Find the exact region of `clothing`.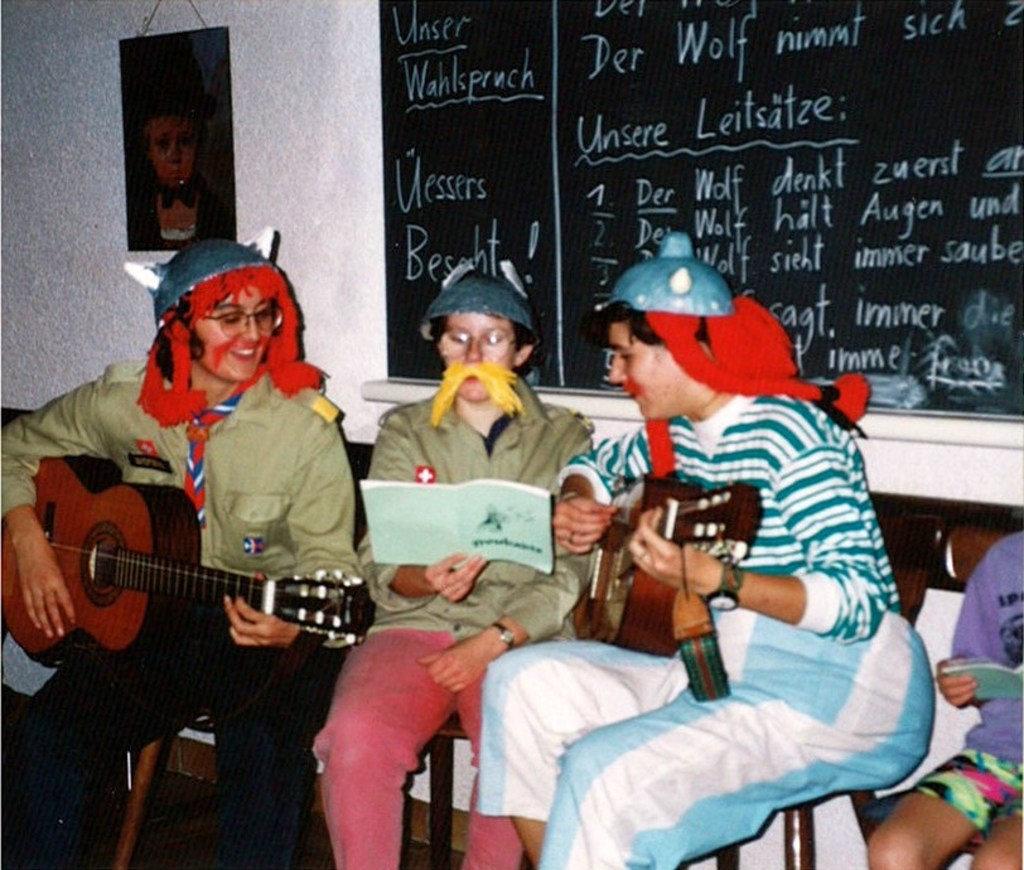
Exact region: detection(358, 381, 639, 656).
